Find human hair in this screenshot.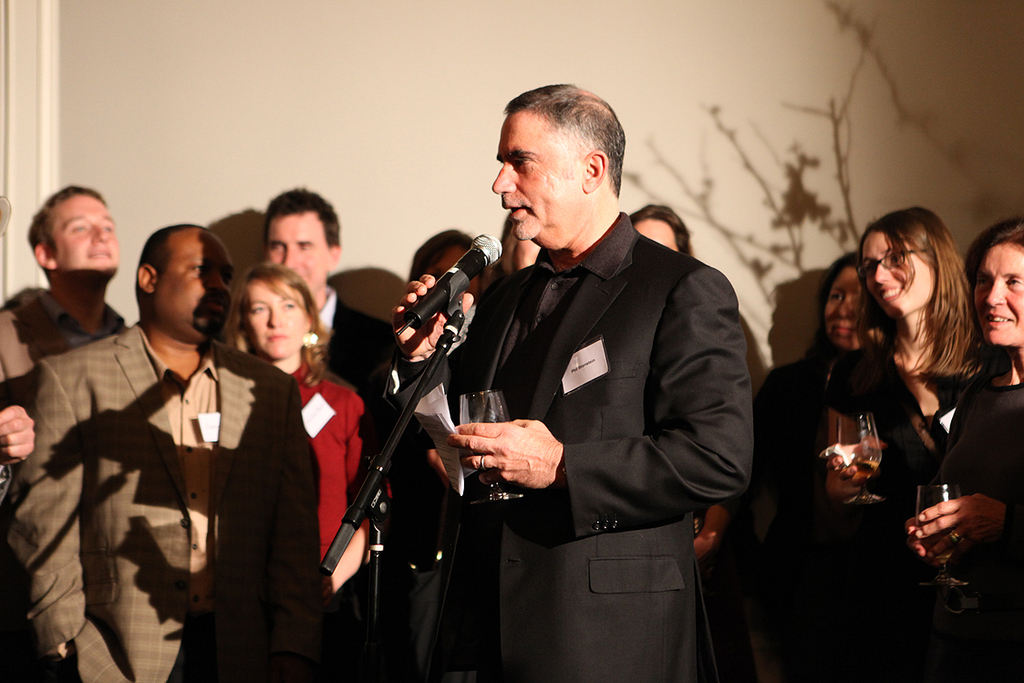
The bounding box for human hair is left=802, top=249, right=856, bottom=356.
